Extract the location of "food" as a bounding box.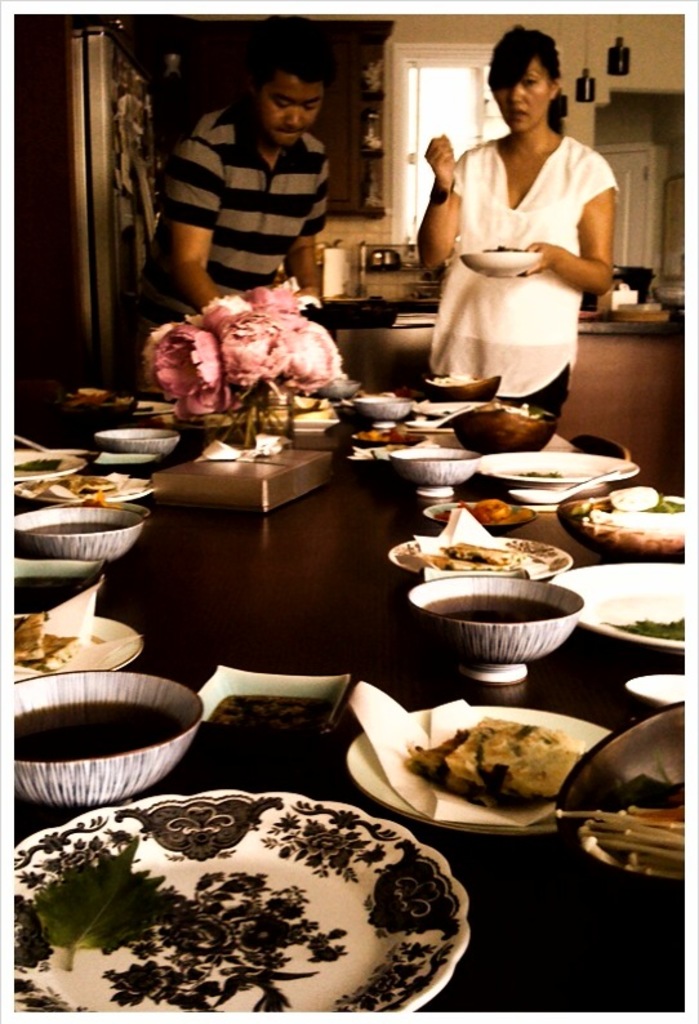
box(422, 538, 521, 569).
